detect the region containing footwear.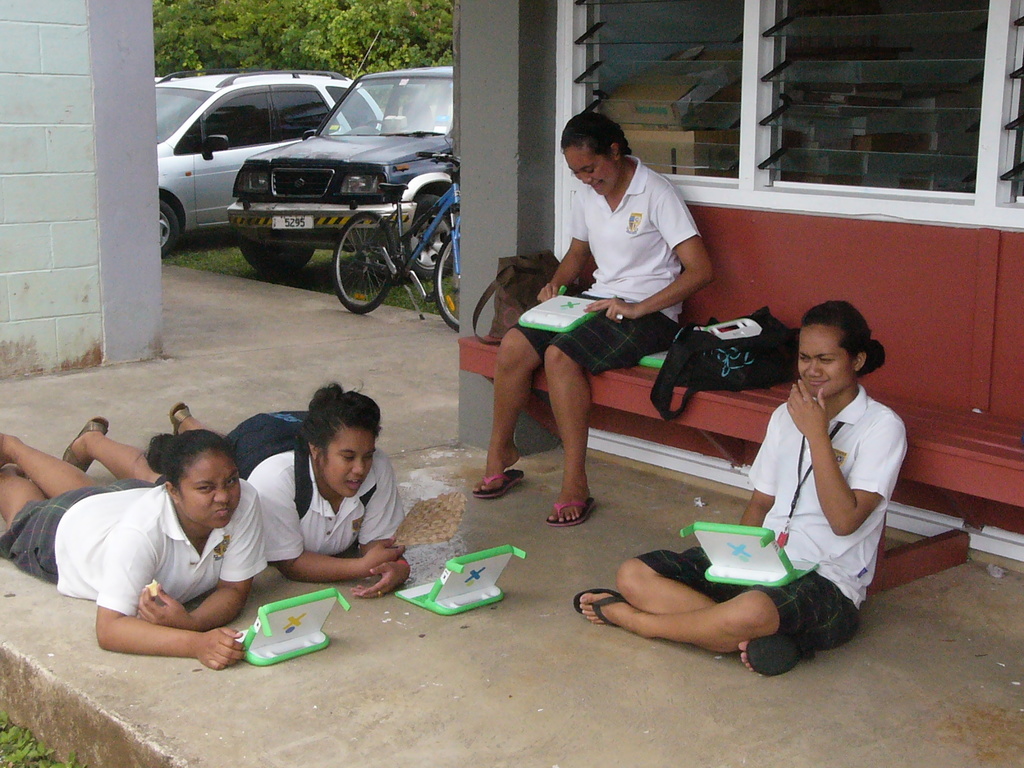
[544, 497, 593, 526].
